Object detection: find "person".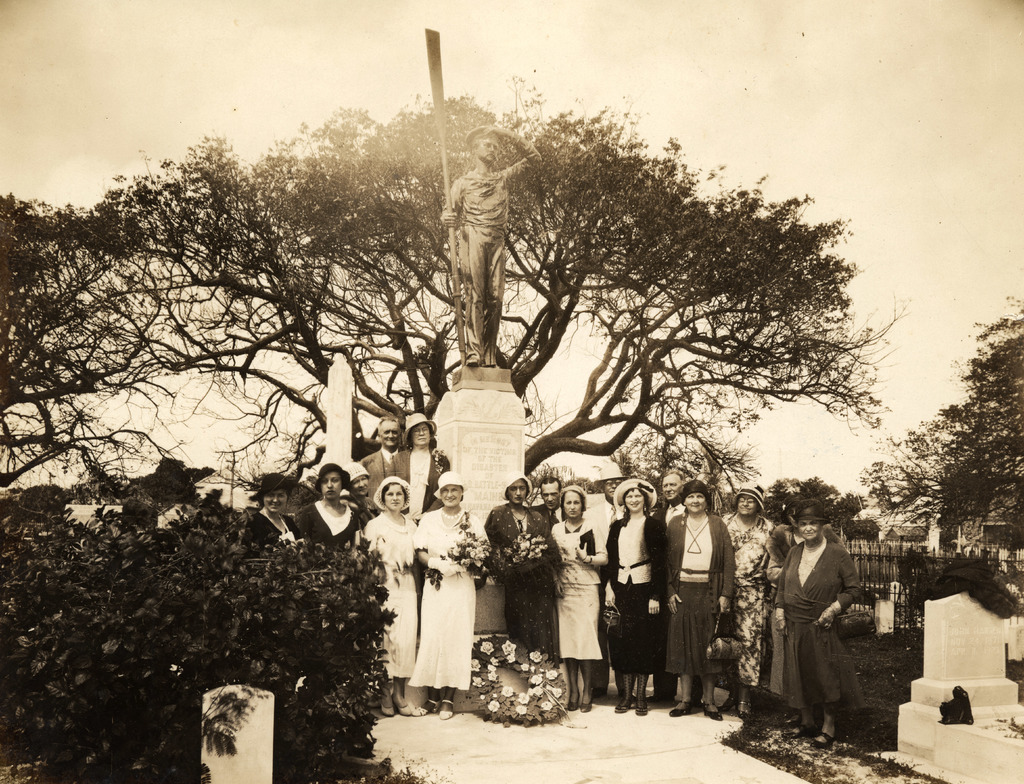
detection(644, 471, 684, 544).
